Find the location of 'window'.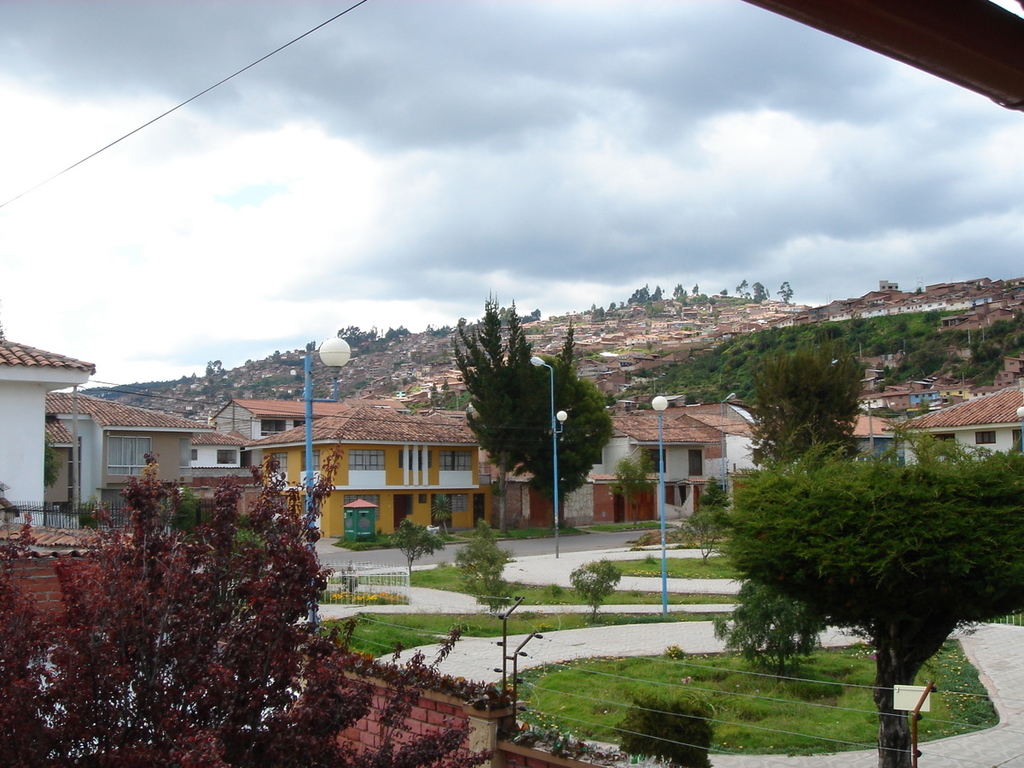
Location: bbox=(108, 436, 154, 477).
